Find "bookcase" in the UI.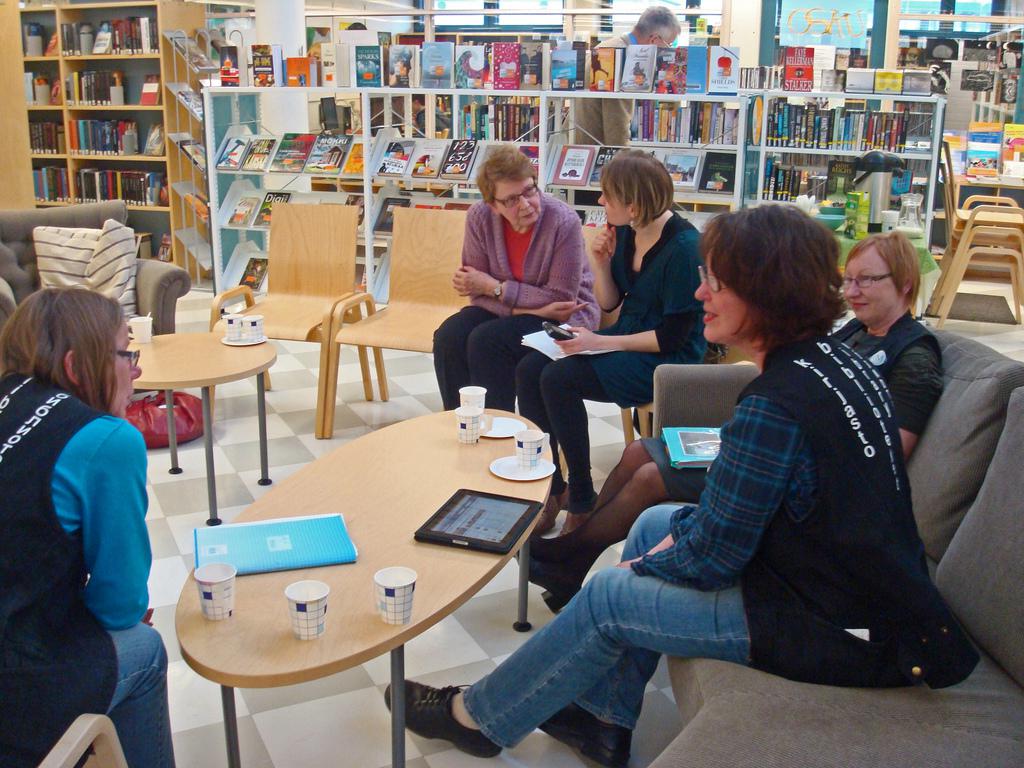
UI element at 20,25,212,219.
